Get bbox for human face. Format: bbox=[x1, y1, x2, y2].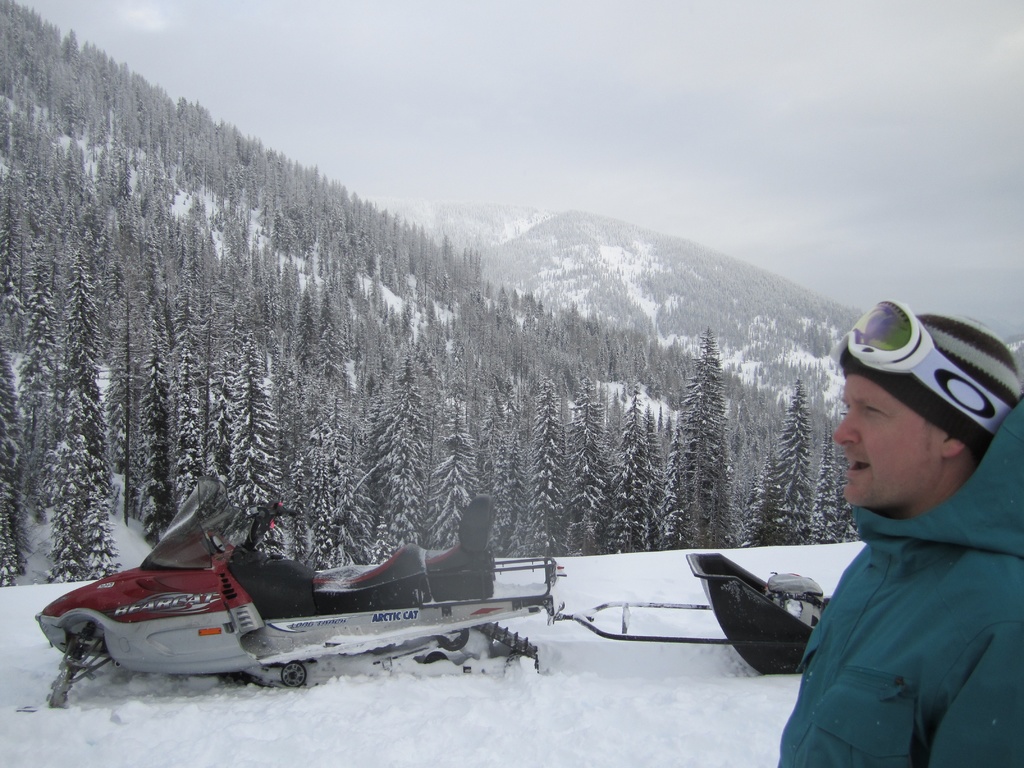
bbox=[835, 375, 941, 512].
